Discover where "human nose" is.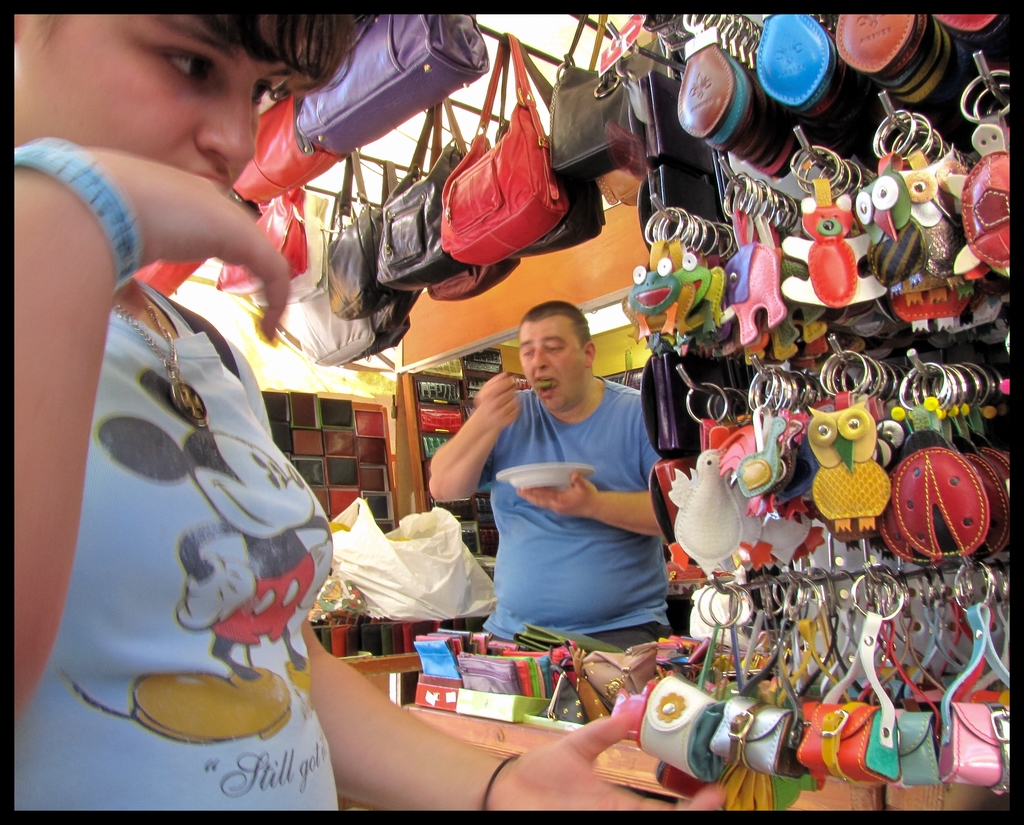
Discovered at (x1=195, y1=85, x2=255, y2=167).
